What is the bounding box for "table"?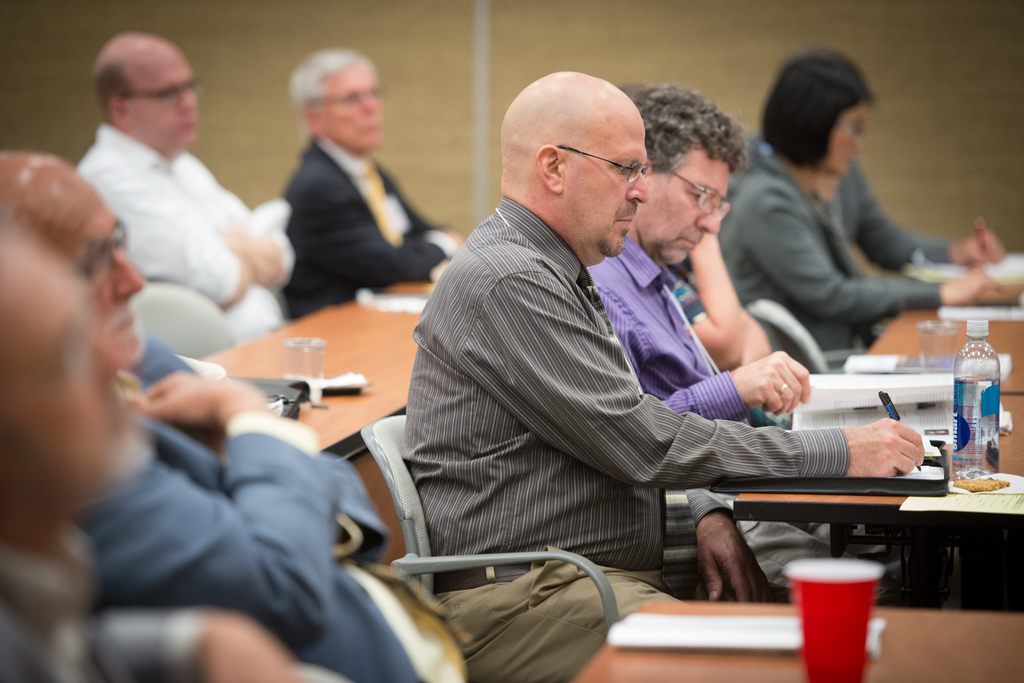
(left=556, top=583, right=1023, bottom=682).
